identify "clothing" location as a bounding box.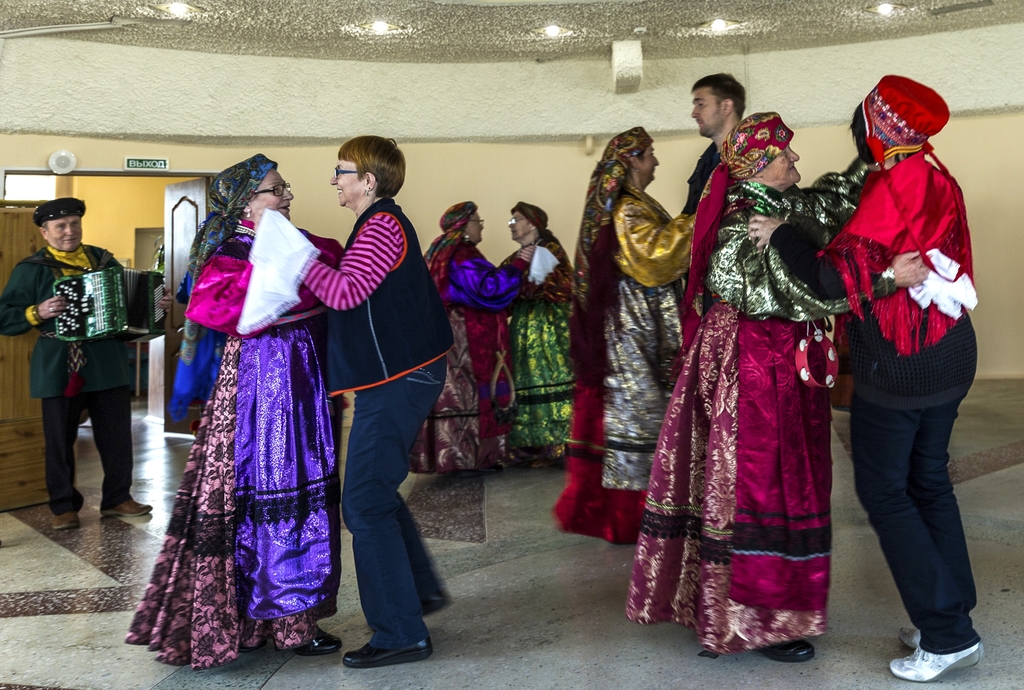
box=[0, 245, 133, 515].
